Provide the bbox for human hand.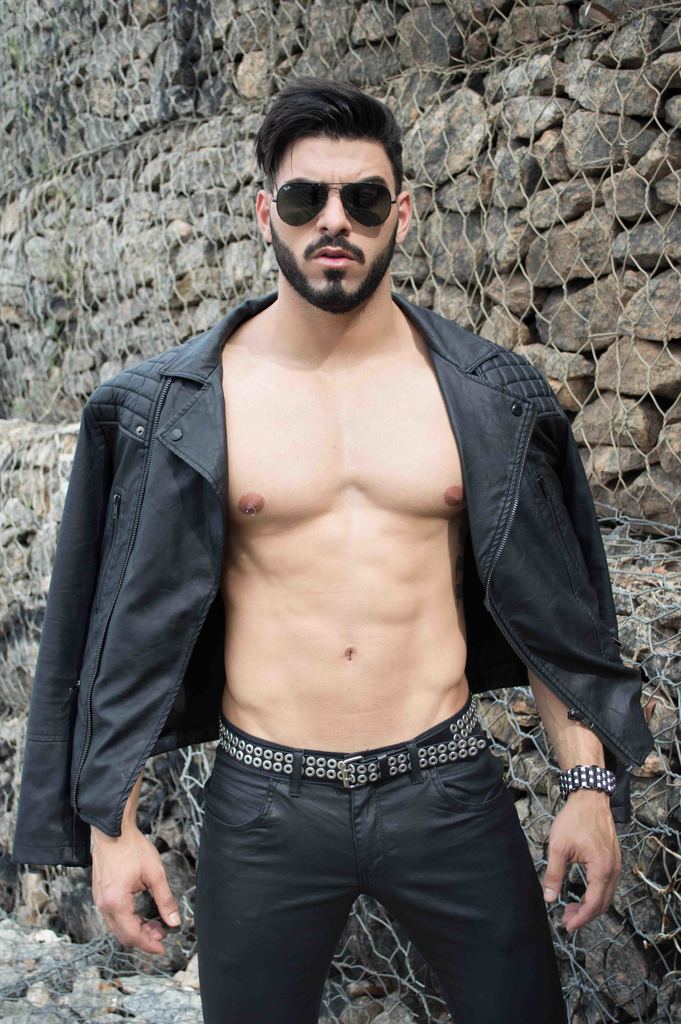
pyautogui.locateOnScreen(541, 794, 625, 937).
